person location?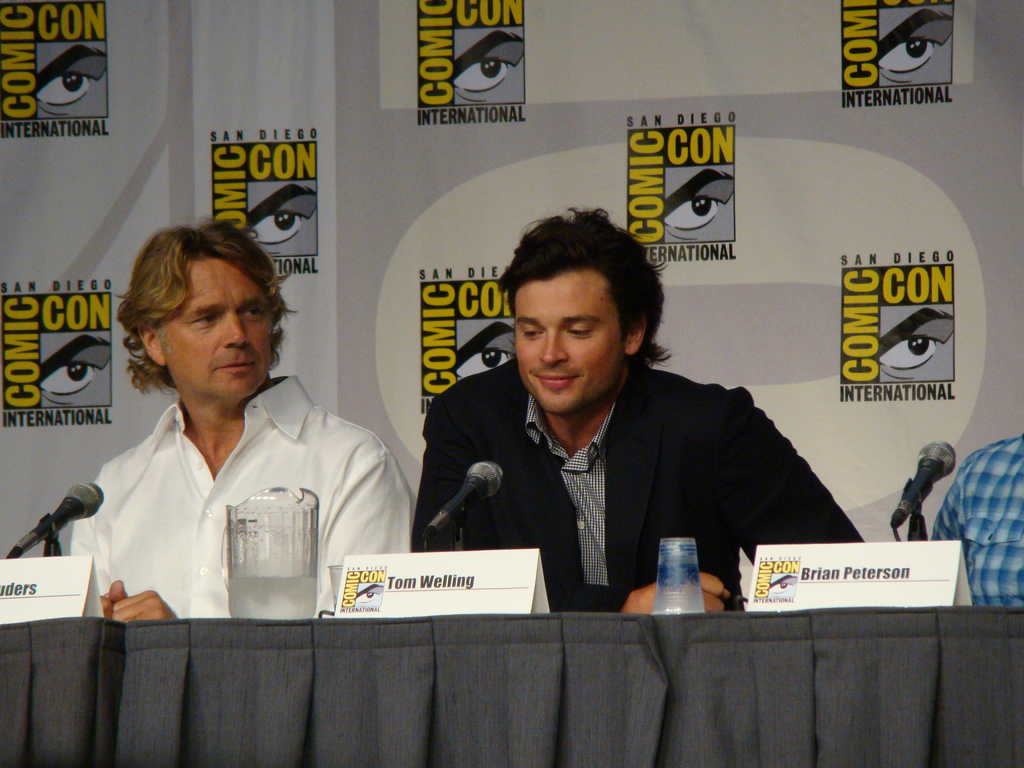
left=411, top=216, right=832, bottom=624
